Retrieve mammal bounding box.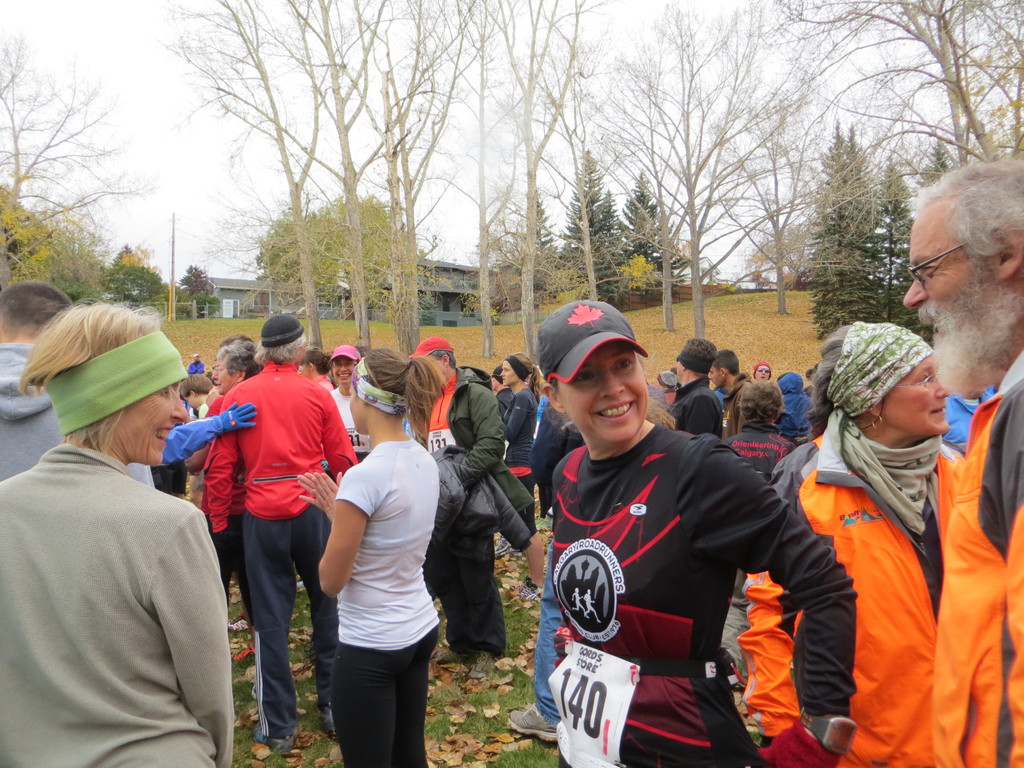
Bounding box: pyautogui.locateOnScreen(535, 298, 860, 767).
